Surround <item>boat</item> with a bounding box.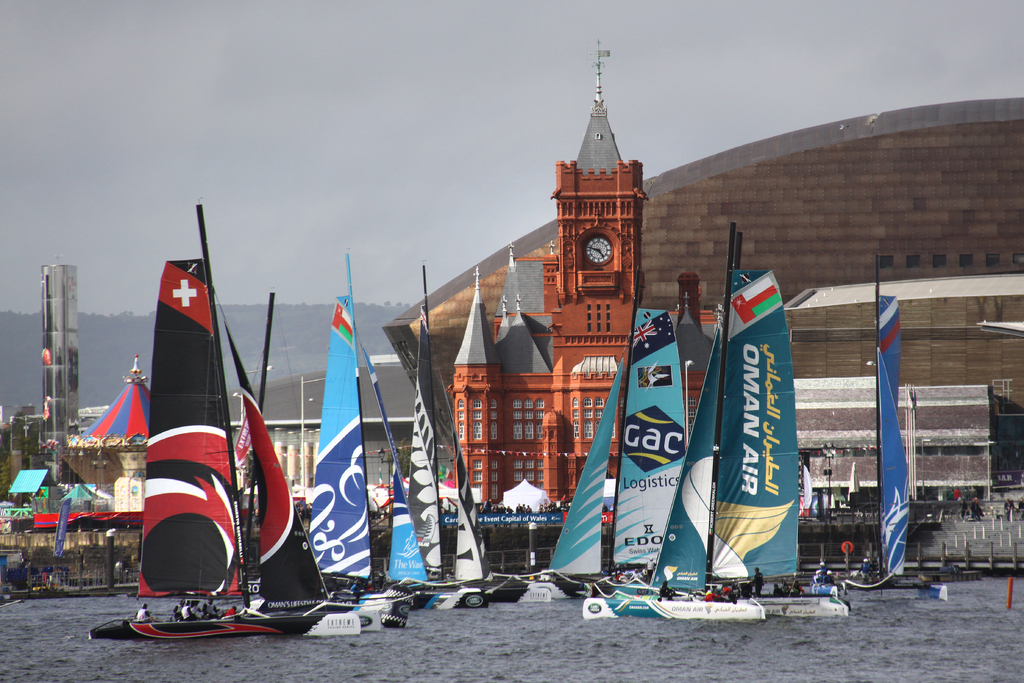
<region>382, 268, 527, 608</region>.
